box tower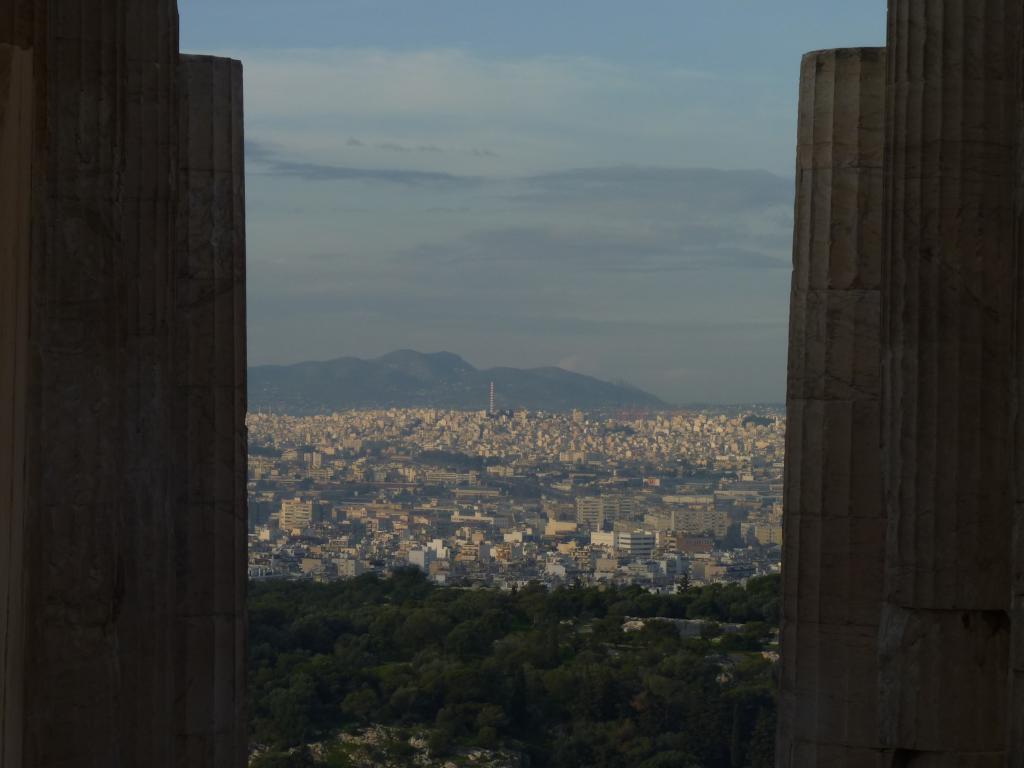
detection(480, 375, 492, 416)
